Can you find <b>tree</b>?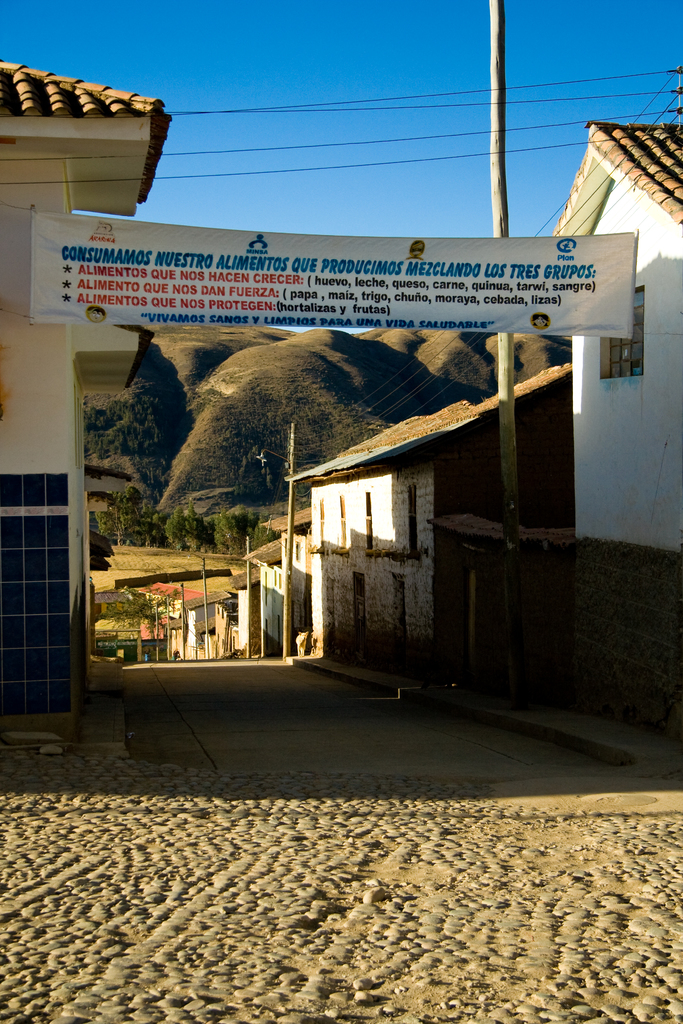
Yes, bounding box: bbox=[95, 584, 183, 641].
